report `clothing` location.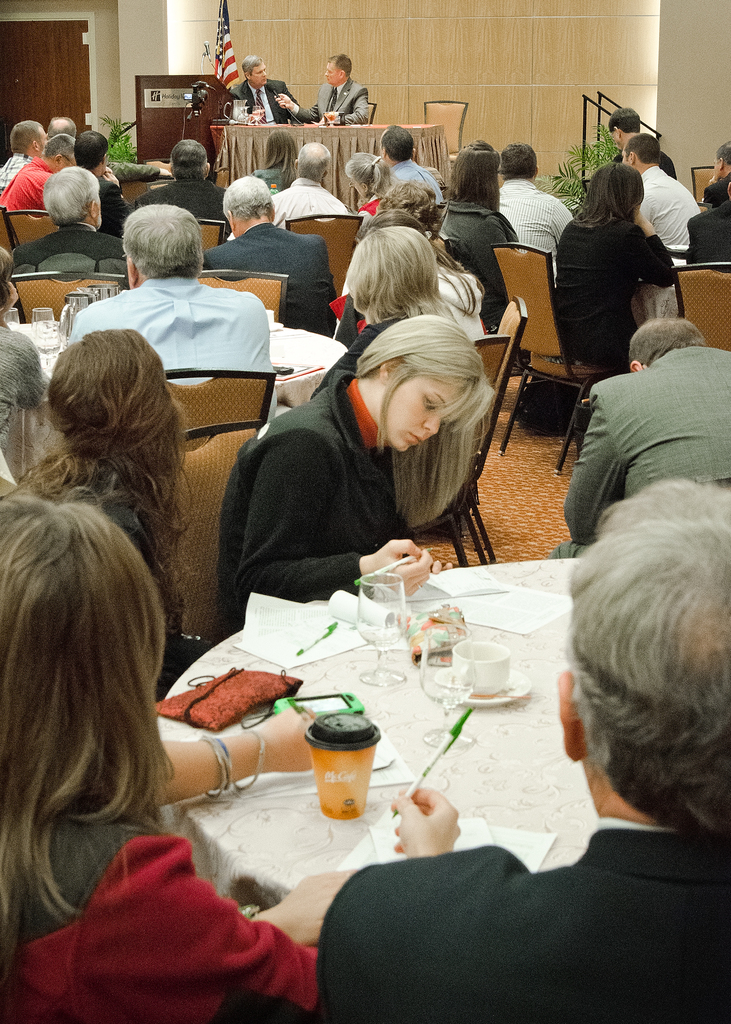
Report: locate(383, 162, 447, 213).
